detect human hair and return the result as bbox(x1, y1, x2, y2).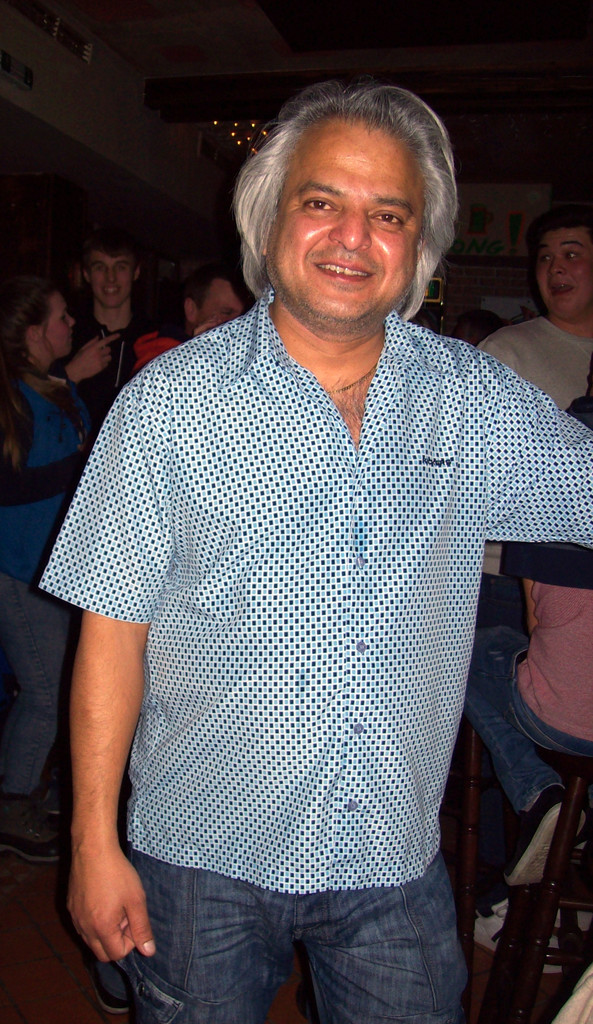
bbox(181, 264, 240, 325).
